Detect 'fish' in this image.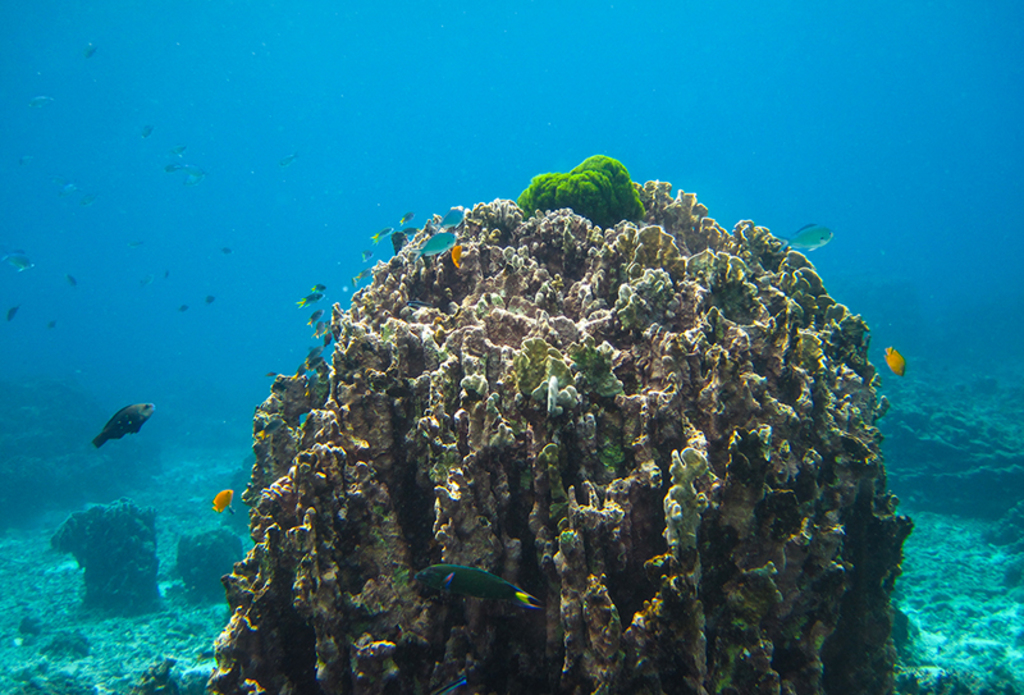
Detection: BBox(300, 293, 326, 306).
